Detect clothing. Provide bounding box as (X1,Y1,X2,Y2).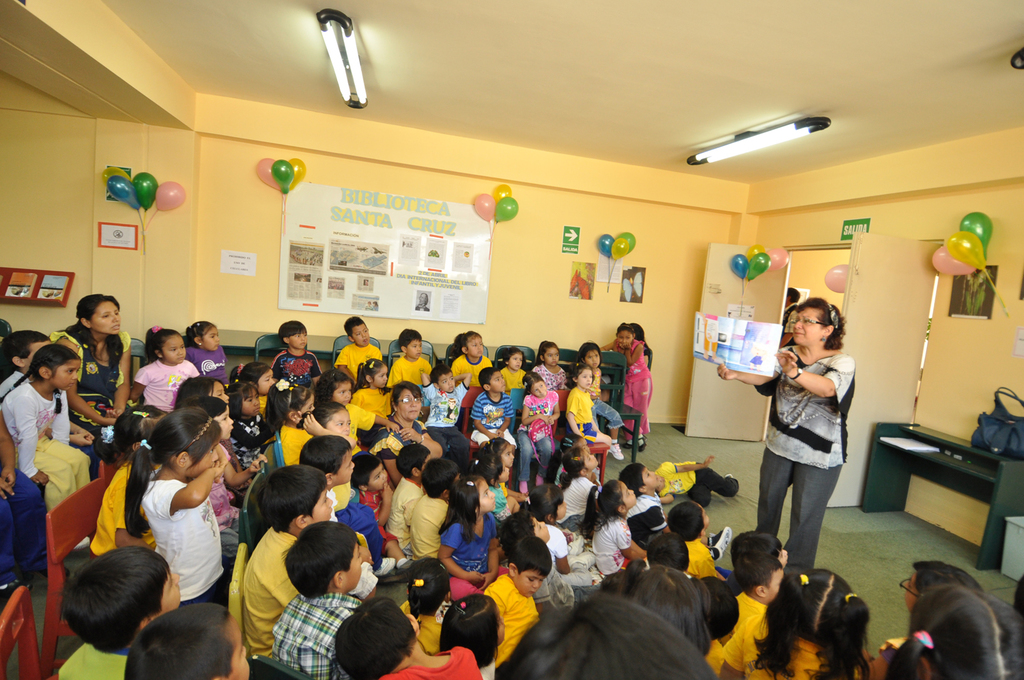
(264,586,365,679).
